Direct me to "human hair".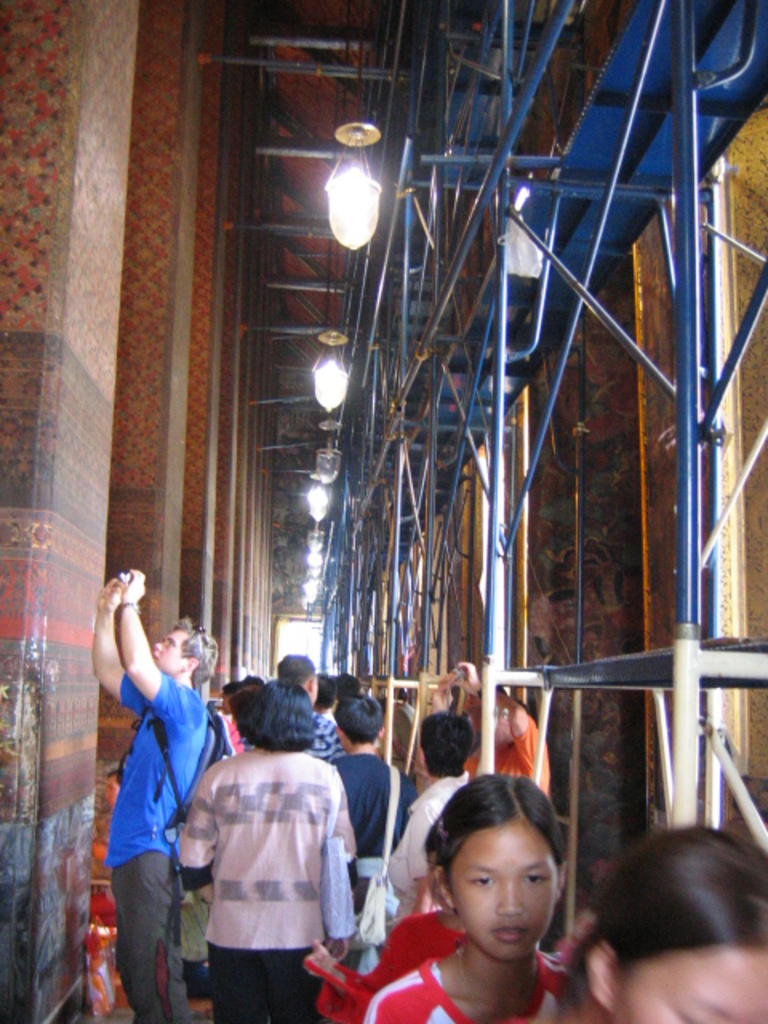
Direction: bbox=[170, 618, 213, 685].
